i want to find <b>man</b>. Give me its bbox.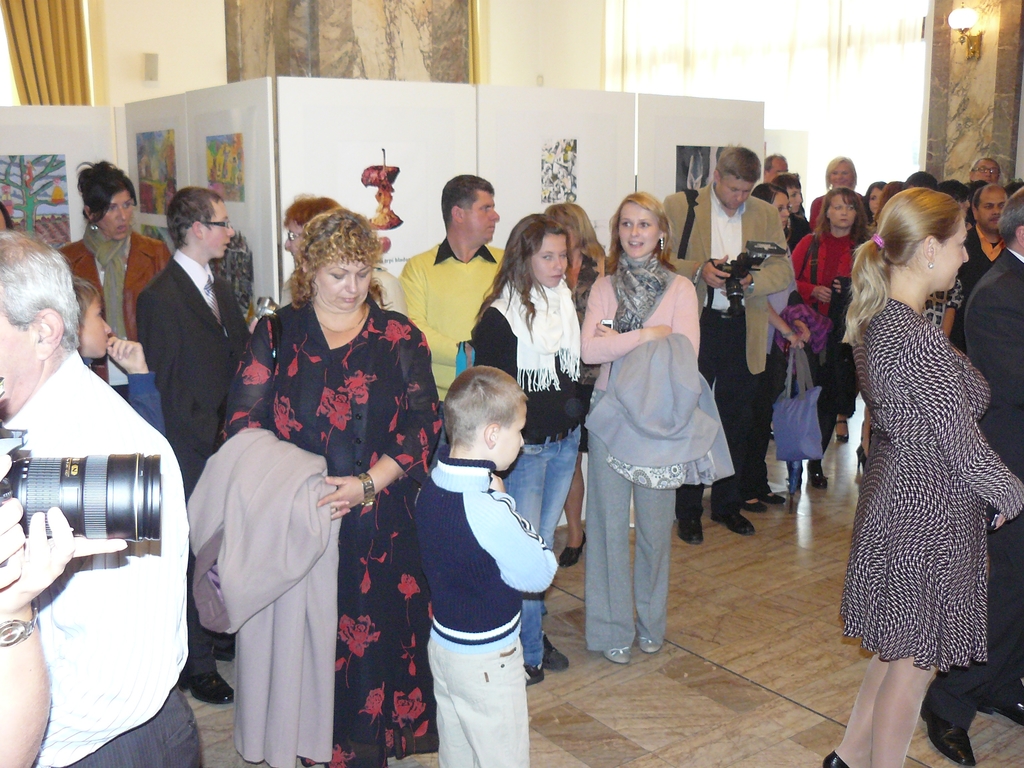
bbox=(659, 146, 789, 544).
